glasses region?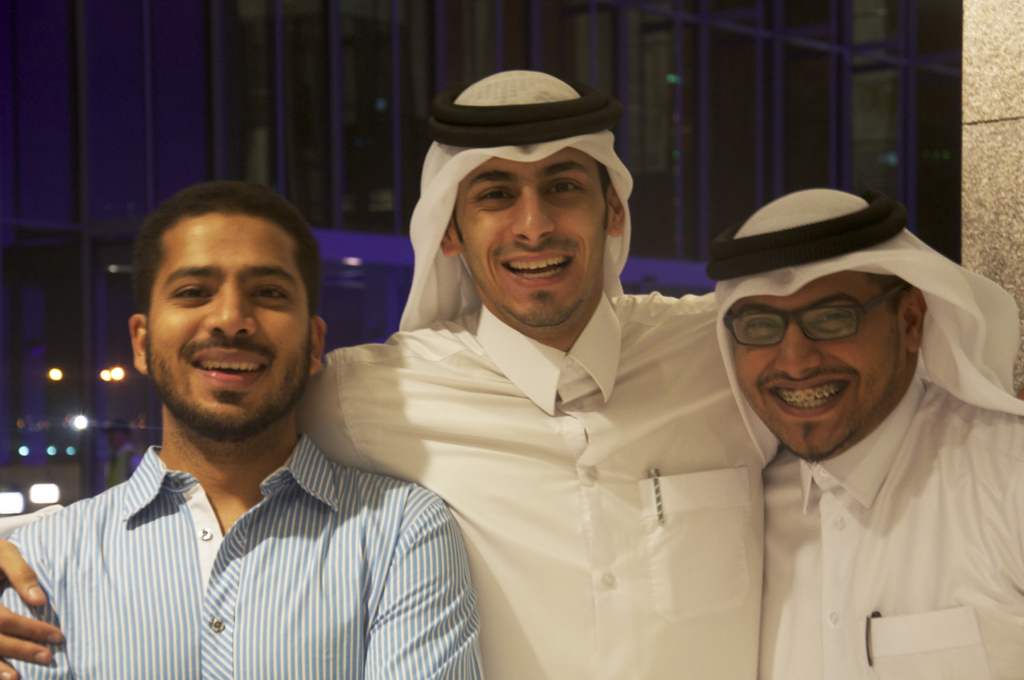
x1=727 y1=296 x2=937 y2=375
